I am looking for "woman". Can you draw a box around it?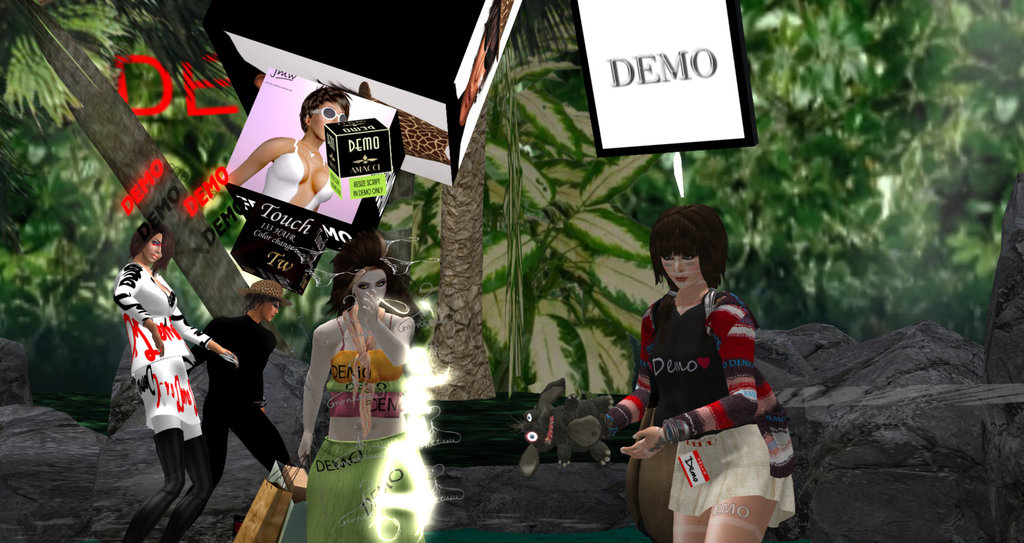
Sure, the bounding box is 508,200,783,542.
